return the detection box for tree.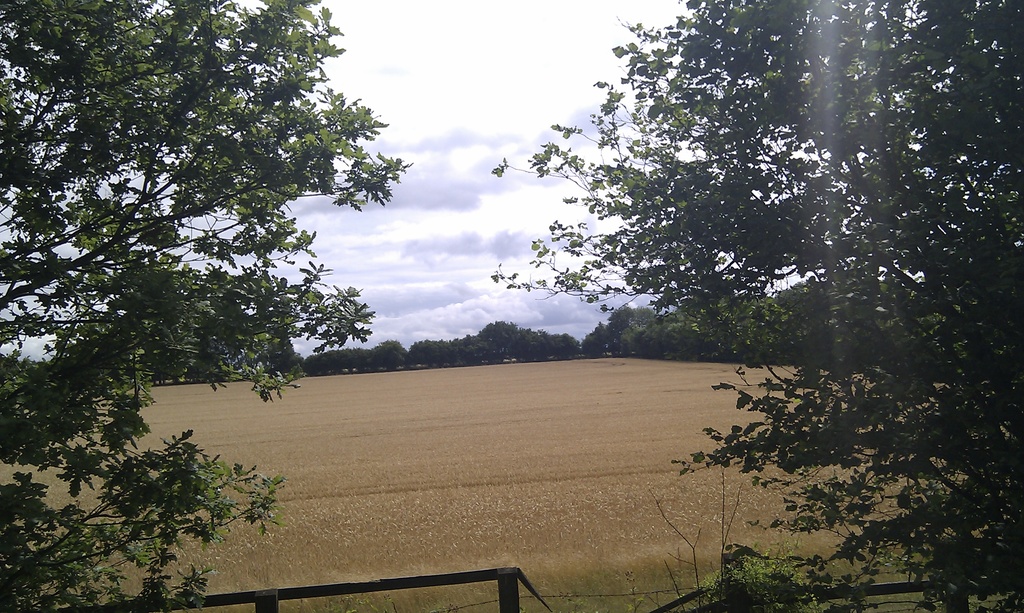
549,330,575,356.
